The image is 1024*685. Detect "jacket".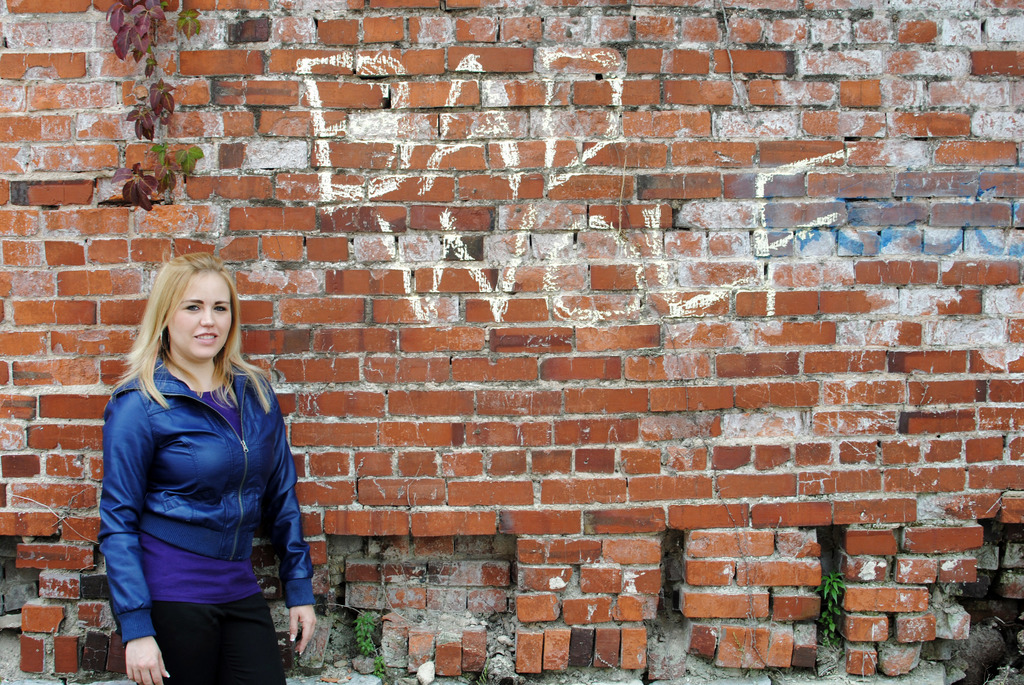
Detection: select_region(78, 286, 309, 640).
